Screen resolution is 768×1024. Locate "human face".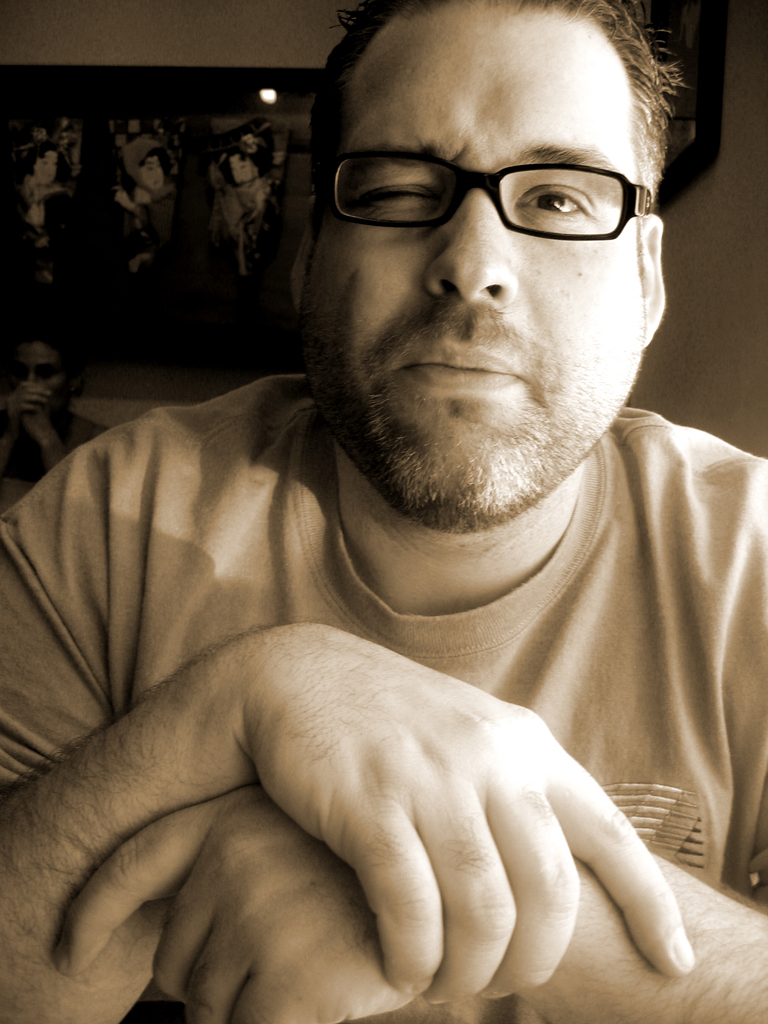
x1=227, y1=152, x2=253, y2=182.
